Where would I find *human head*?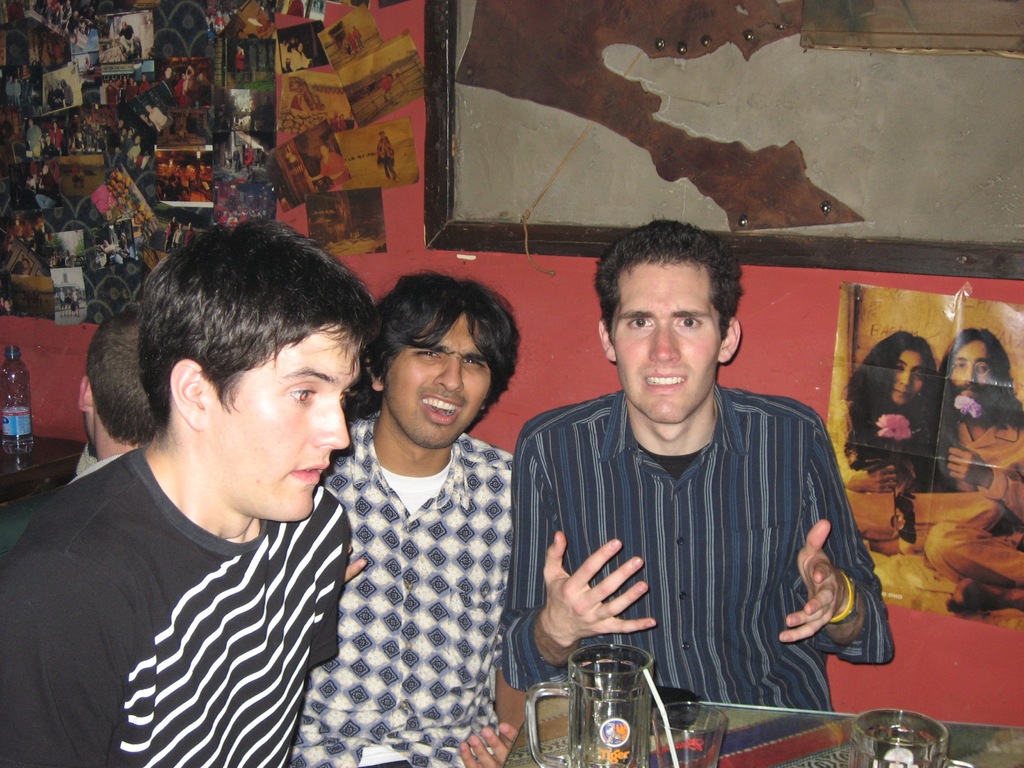
At box(859, 332, 938, 408).
